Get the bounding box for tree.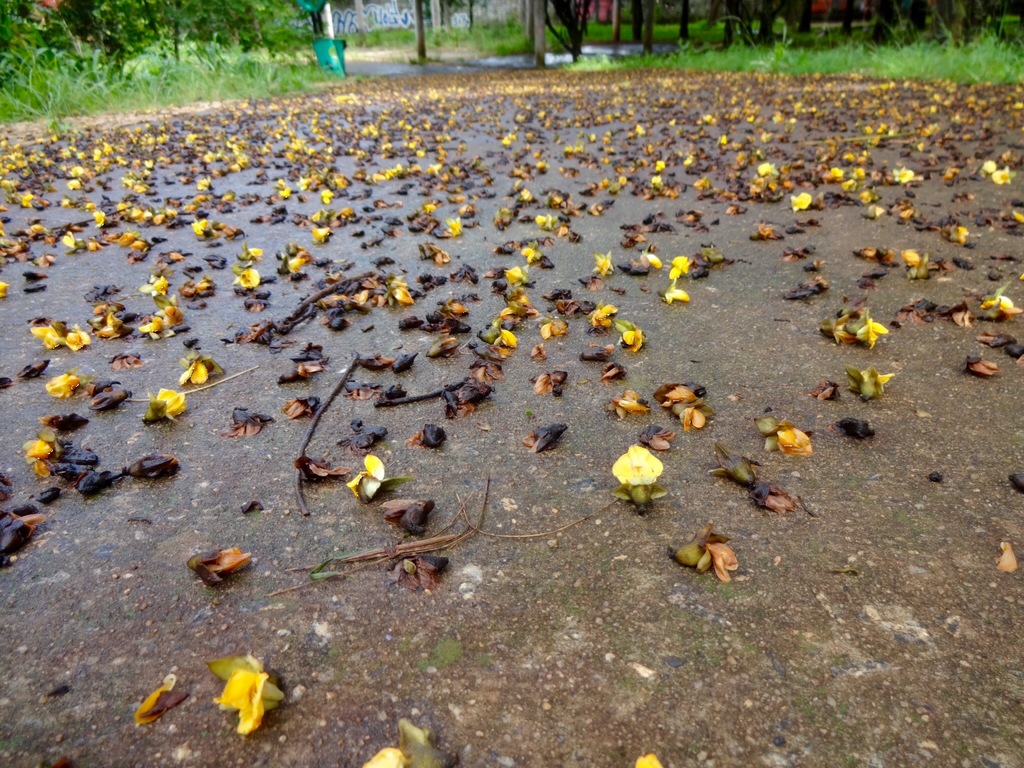
box=[710, 1, 814, 57].
